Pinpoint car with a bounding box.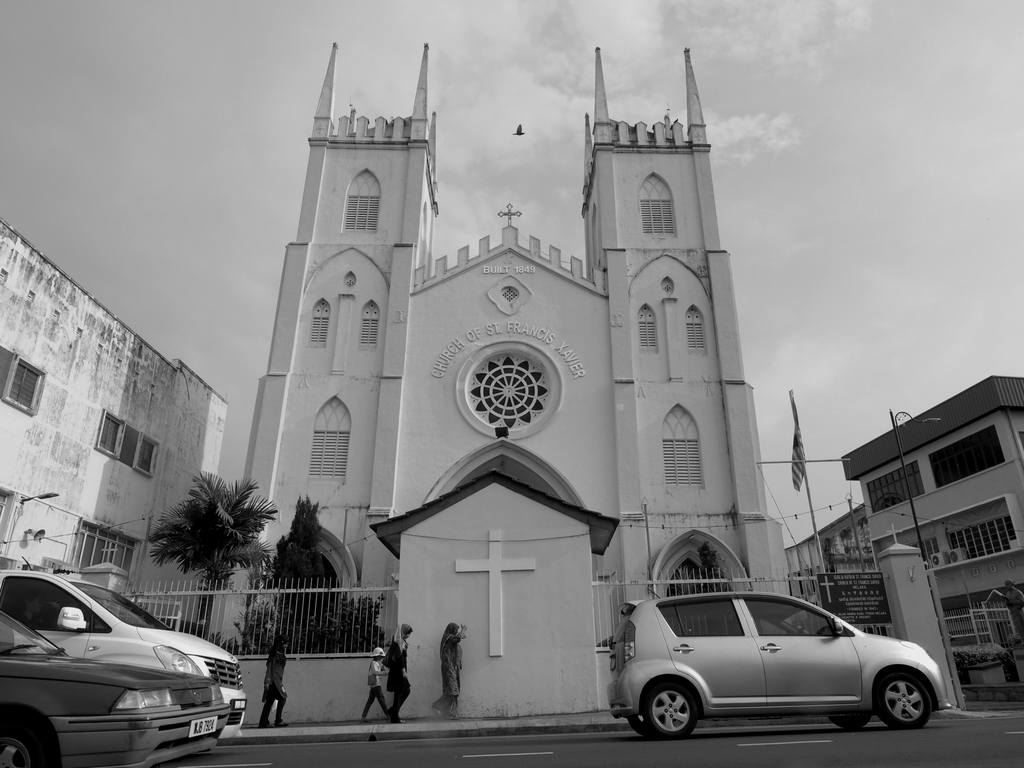
box=[1, 570, 248, 728].
